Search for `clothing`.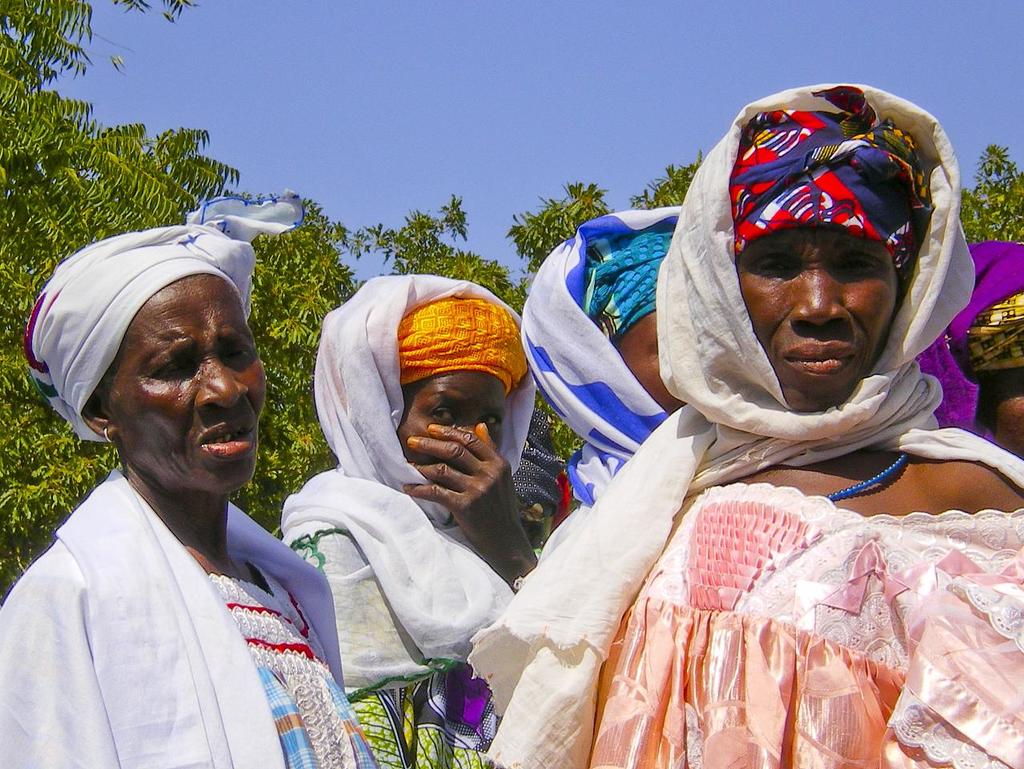
Found at bbox=[275, 471, 520, 768].
